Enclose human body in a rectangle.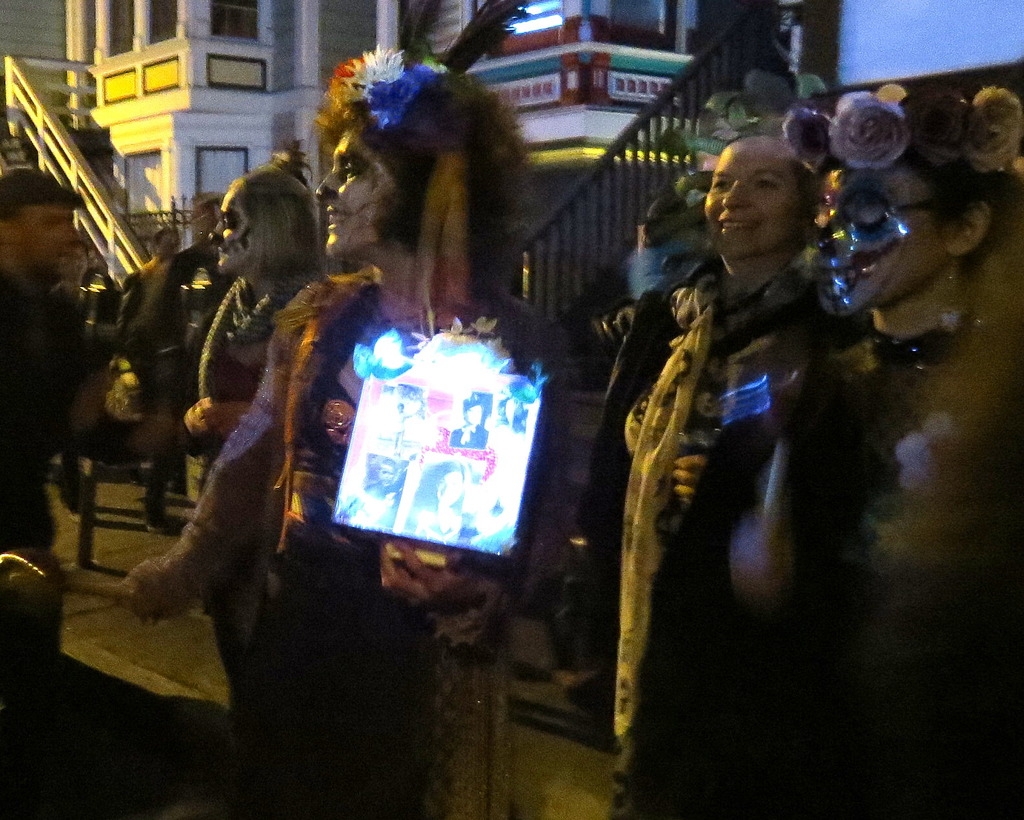
<region>136, 49, 569, 815</region>.
